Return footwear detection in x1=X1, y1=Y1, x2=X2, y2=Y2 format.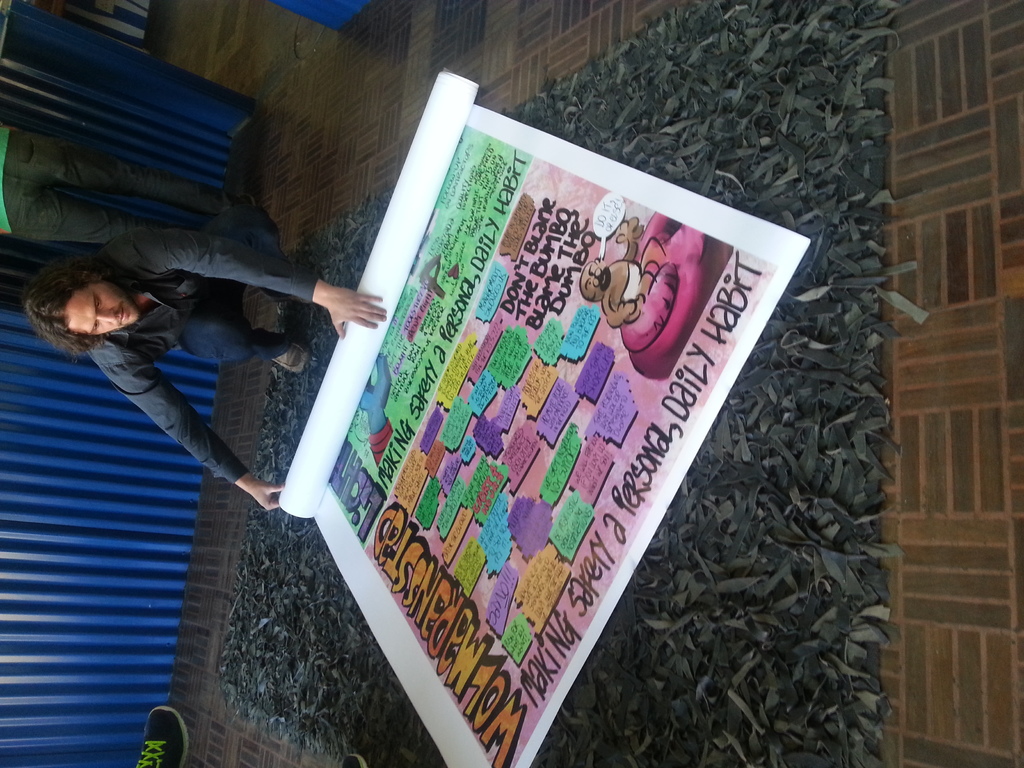
x1=134, y1=704, x2=189, y2=767.
